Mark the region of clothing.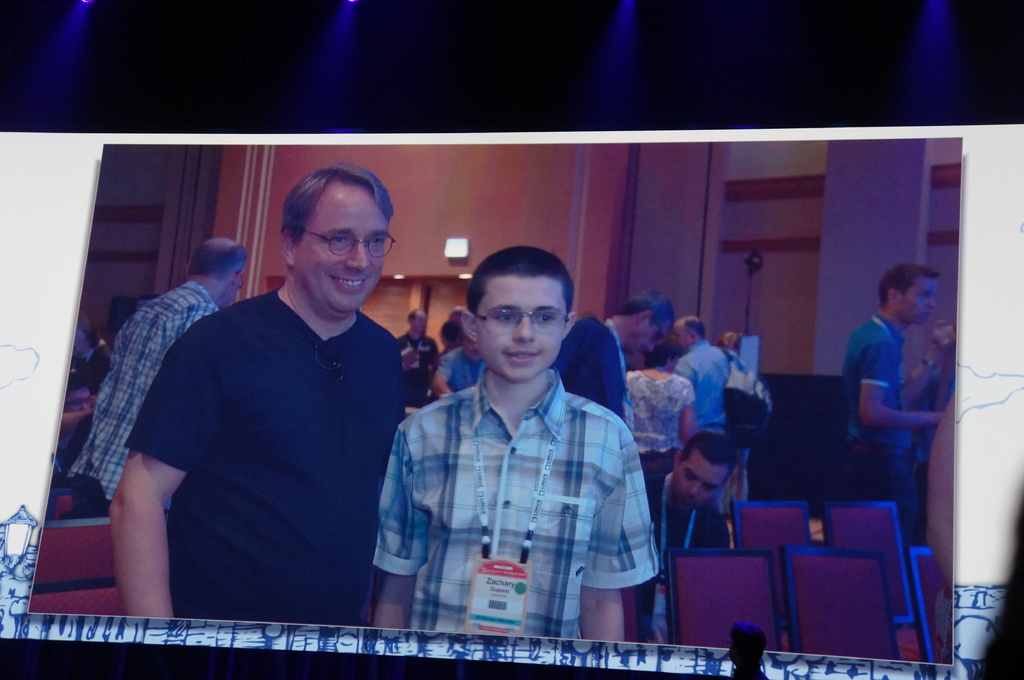
Region: bbox(551, 319, 635, 431).
